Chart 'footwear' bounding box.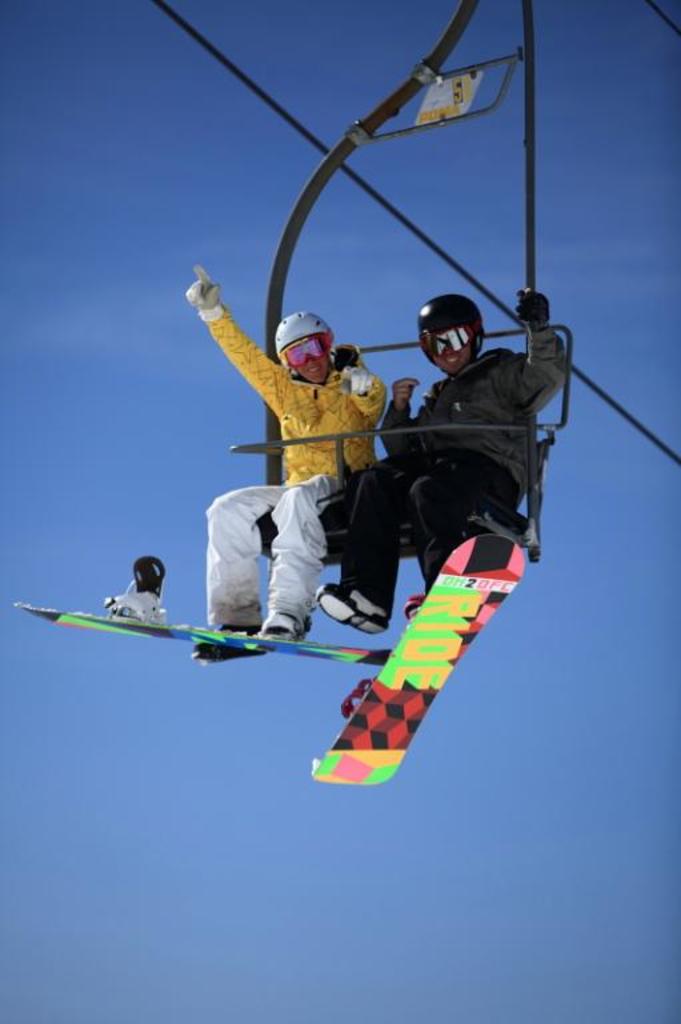
Charted: l=259, t=596, r=313, b=641.
